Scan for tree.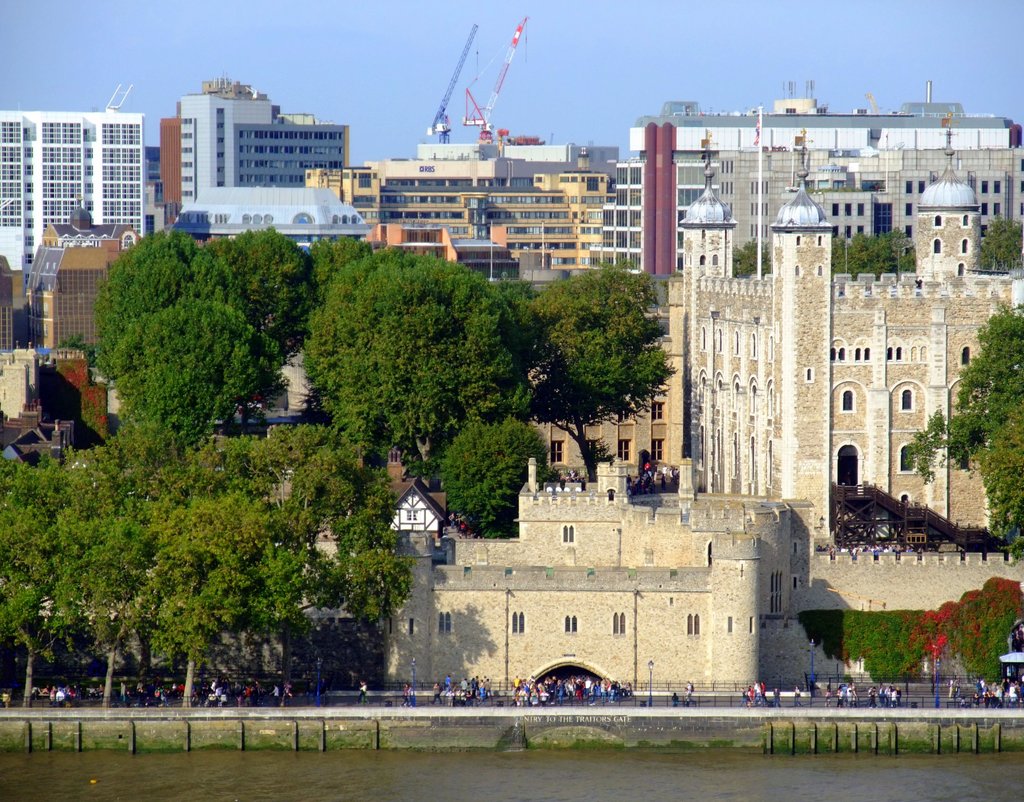
Scan result: [895,290,1023,559].
